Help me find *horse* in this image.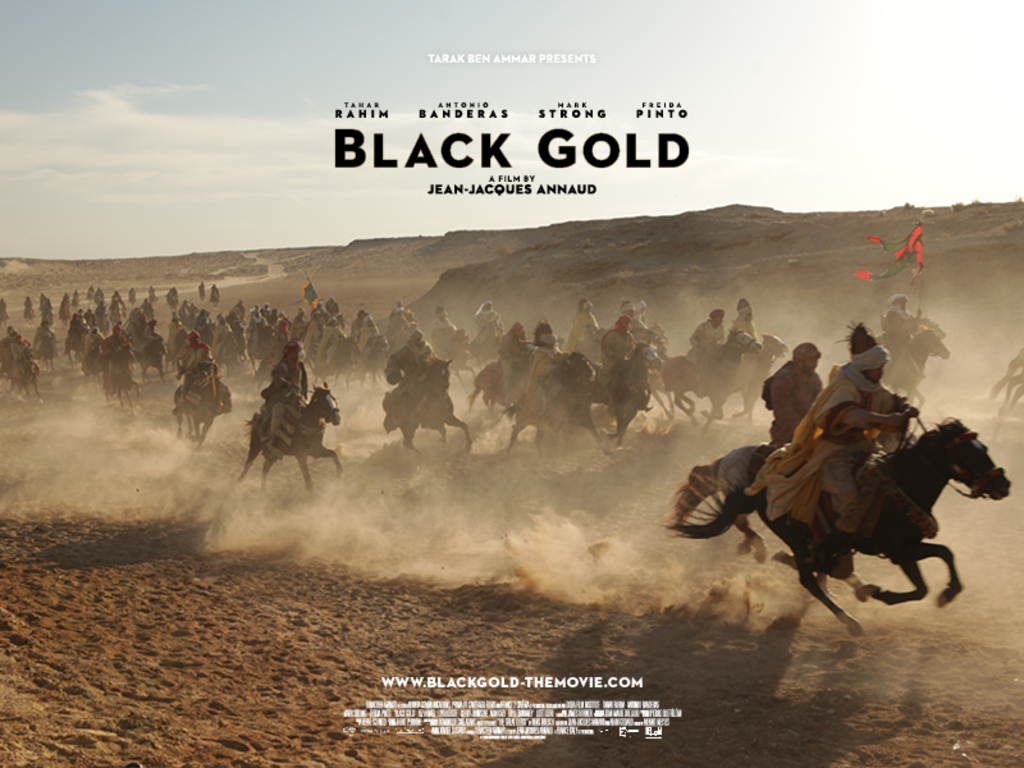
Found it: pyautogui.locateOnScreen(887, 324, 951, 408).
